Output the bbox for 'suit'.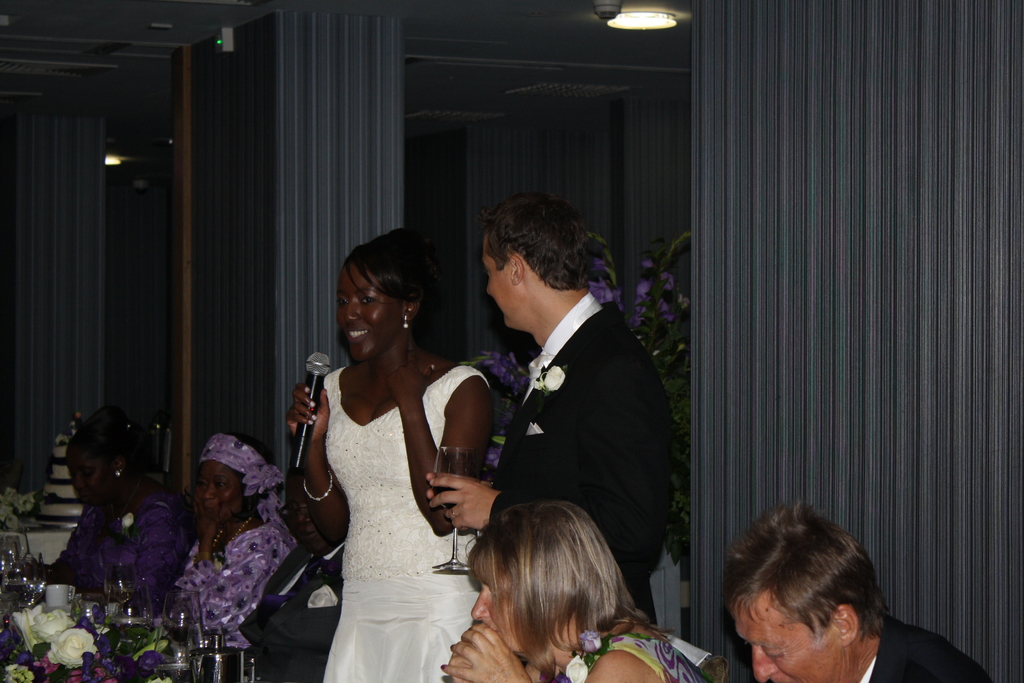
box=[490, 299, 674, 621].
